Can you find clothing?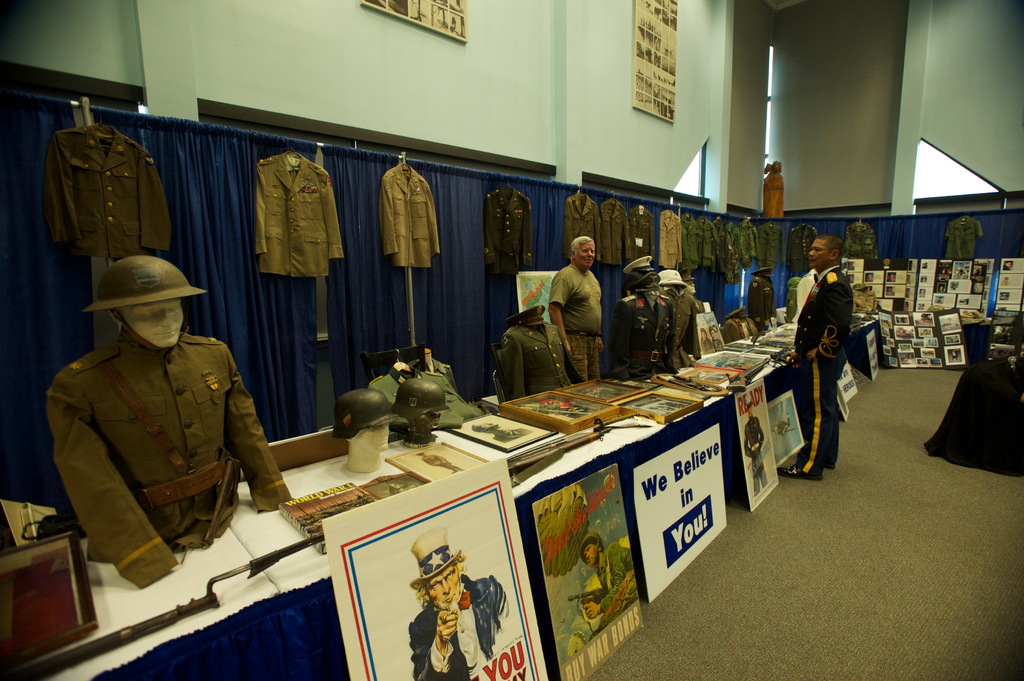
Yes, bounding box: <box>500,321,572,403</box>.
